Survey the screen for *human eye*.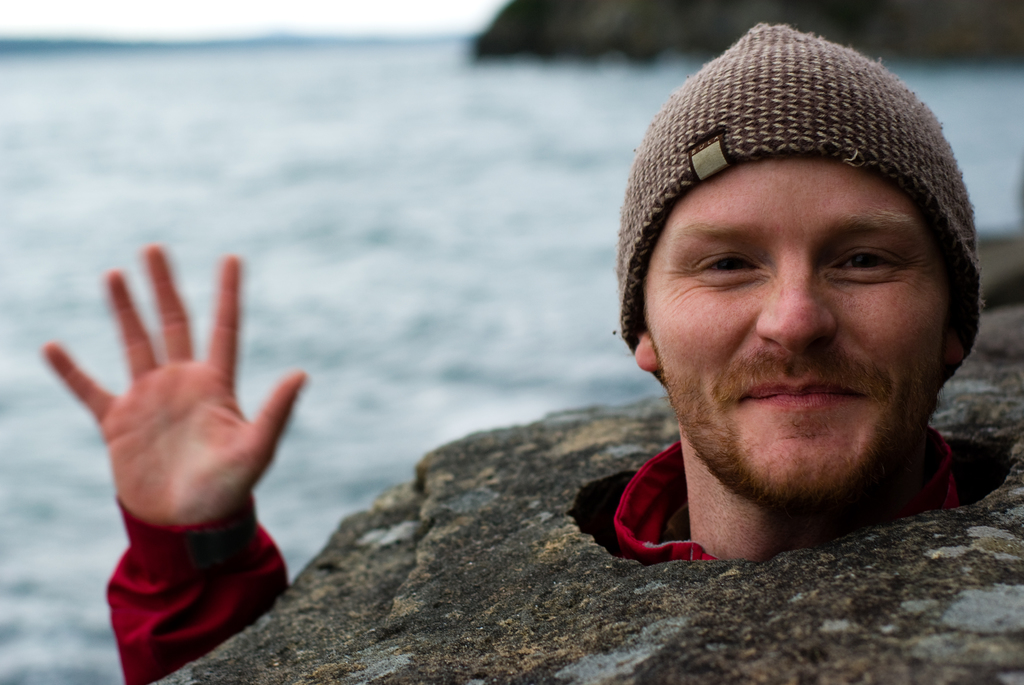
Survey found: box(689, 241, 771, 281).
